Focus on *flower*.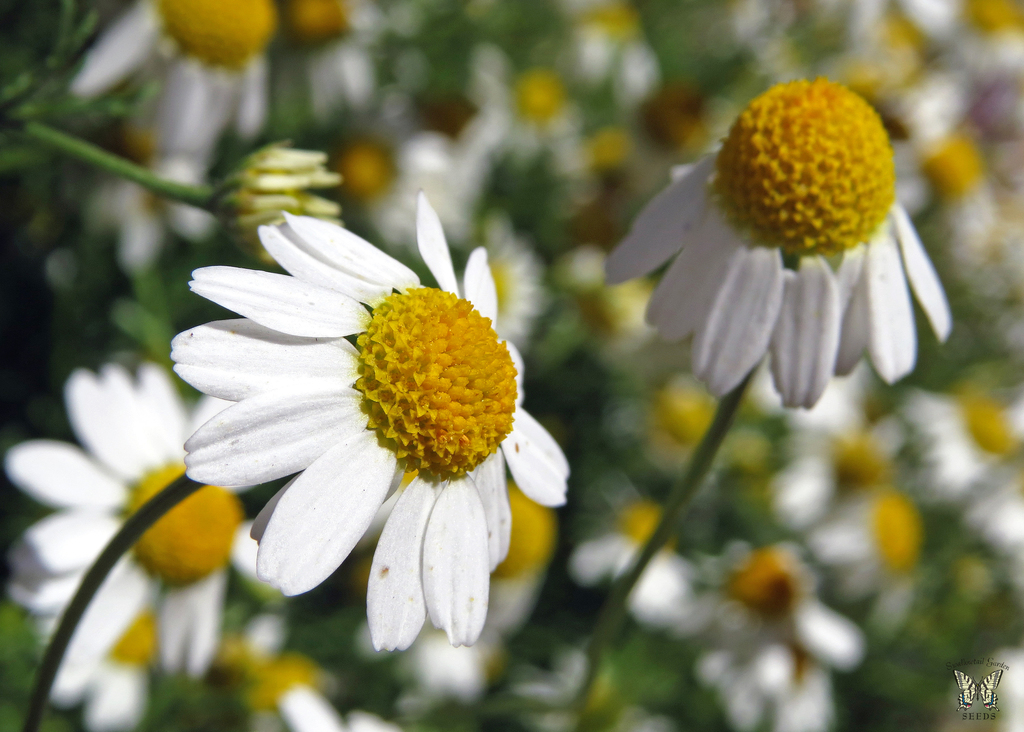
Focused at 0, 362, 276, 731.
